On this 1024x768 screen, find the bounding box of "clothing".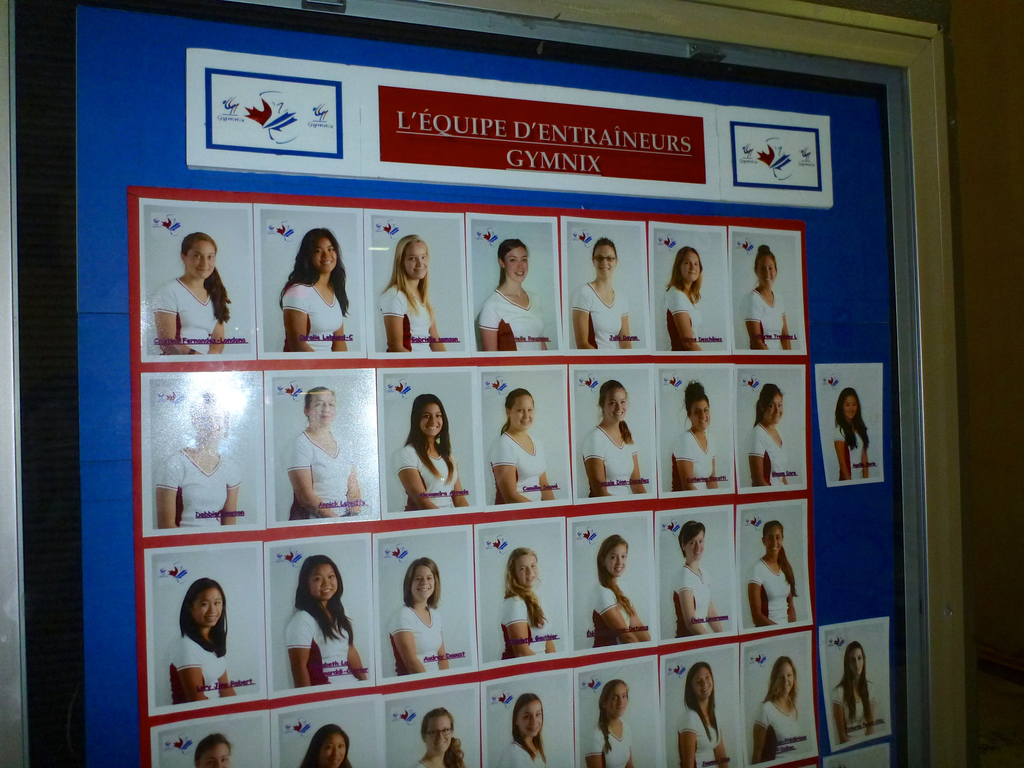
Bounding box: left=284, top=426, right=354, bottom=517.
